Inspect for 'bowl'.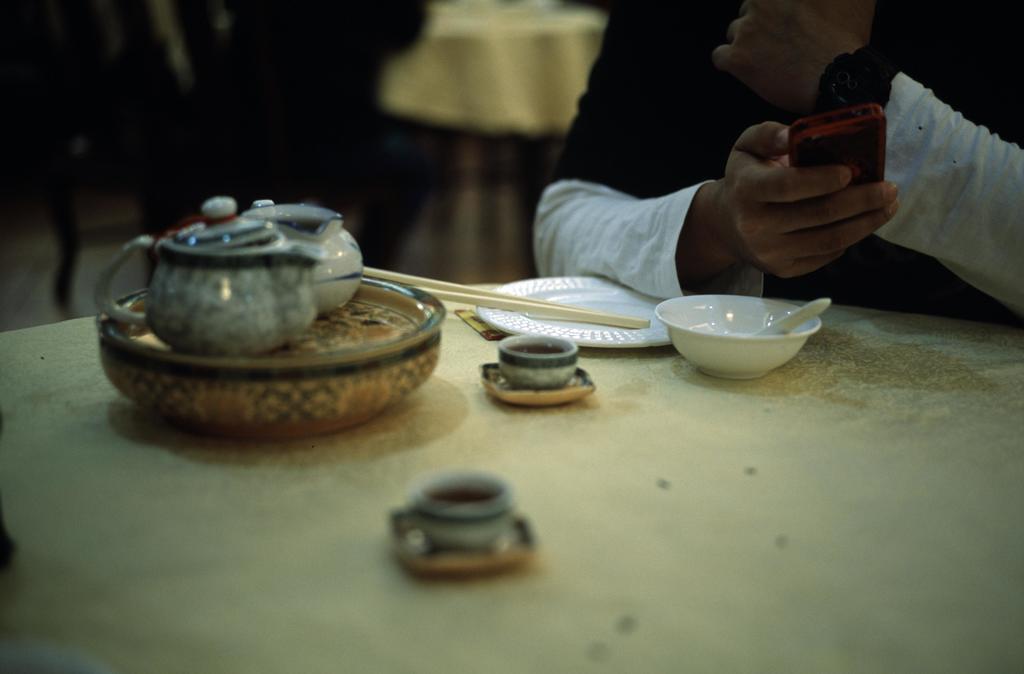
Inspection: bbox=[644, 275, 826, 365].
